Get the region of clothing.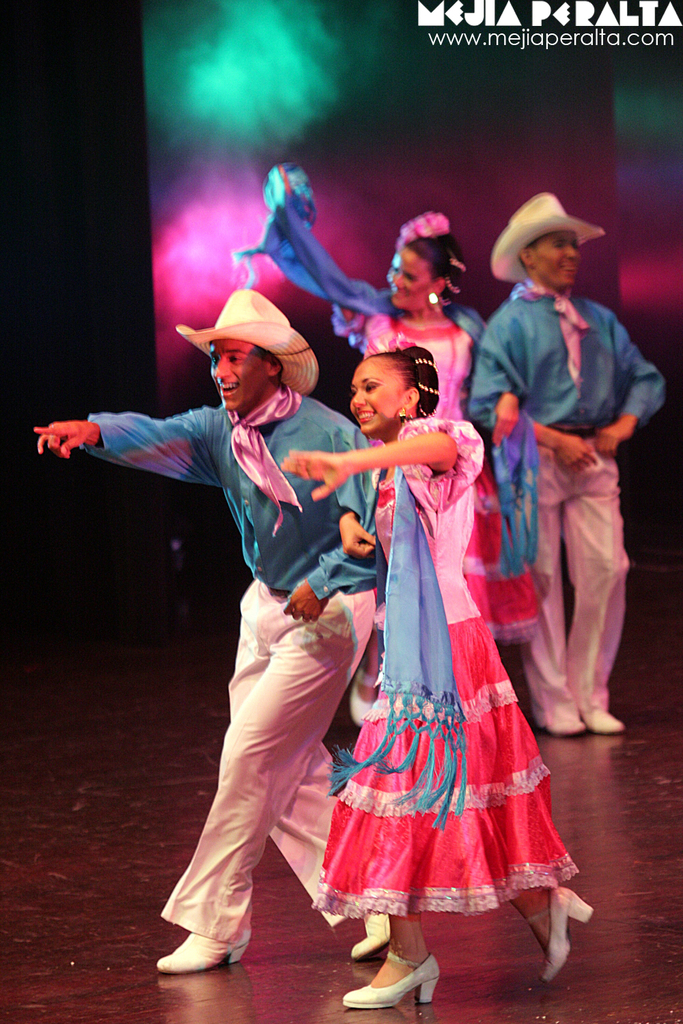
Rect(78, 382, 380, 945).
